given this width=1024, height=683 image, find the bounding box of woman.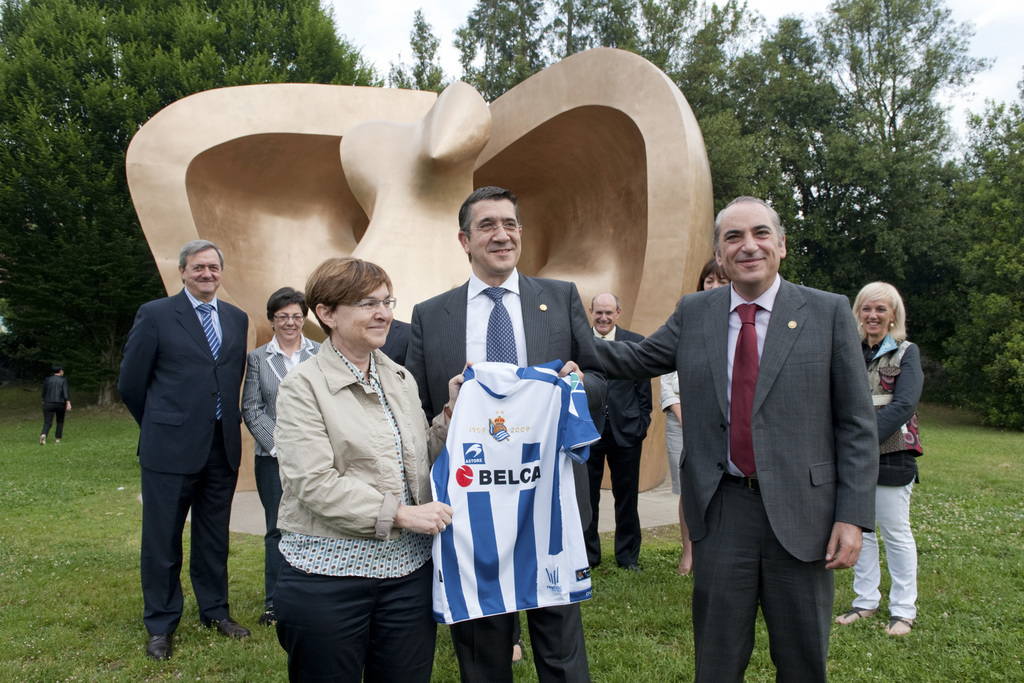
[left=237, top=288, right=326, bottom=628].
